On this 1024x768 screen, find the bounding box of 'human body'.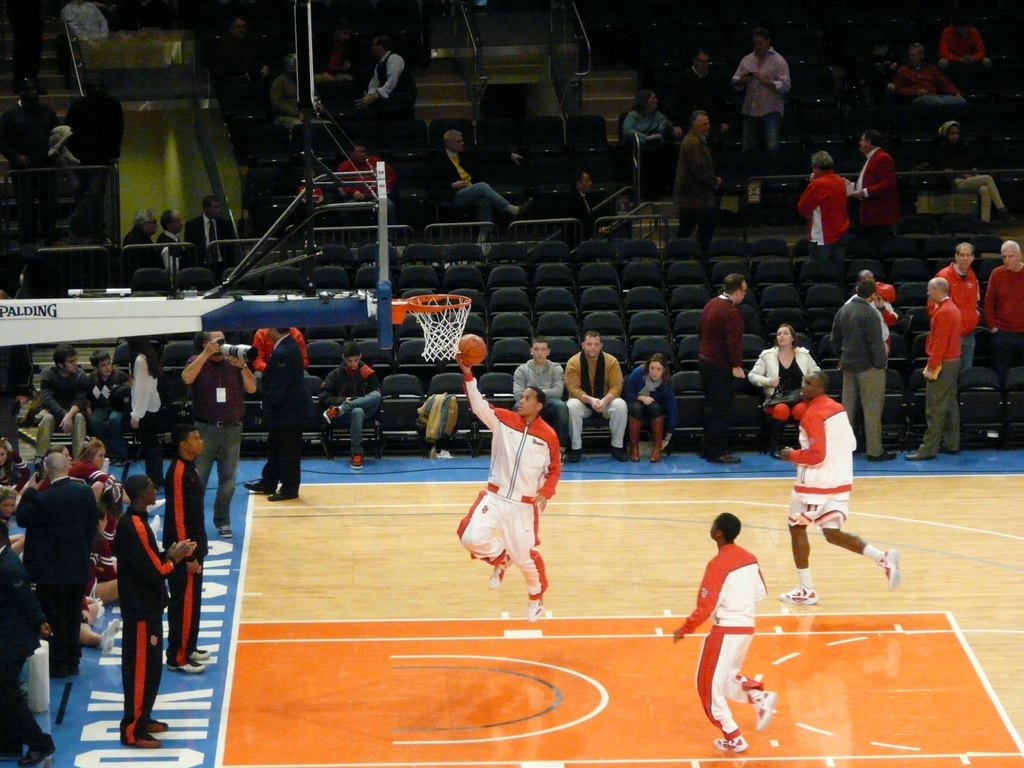
Bounding box: <box>115,477,193,743</box>.
